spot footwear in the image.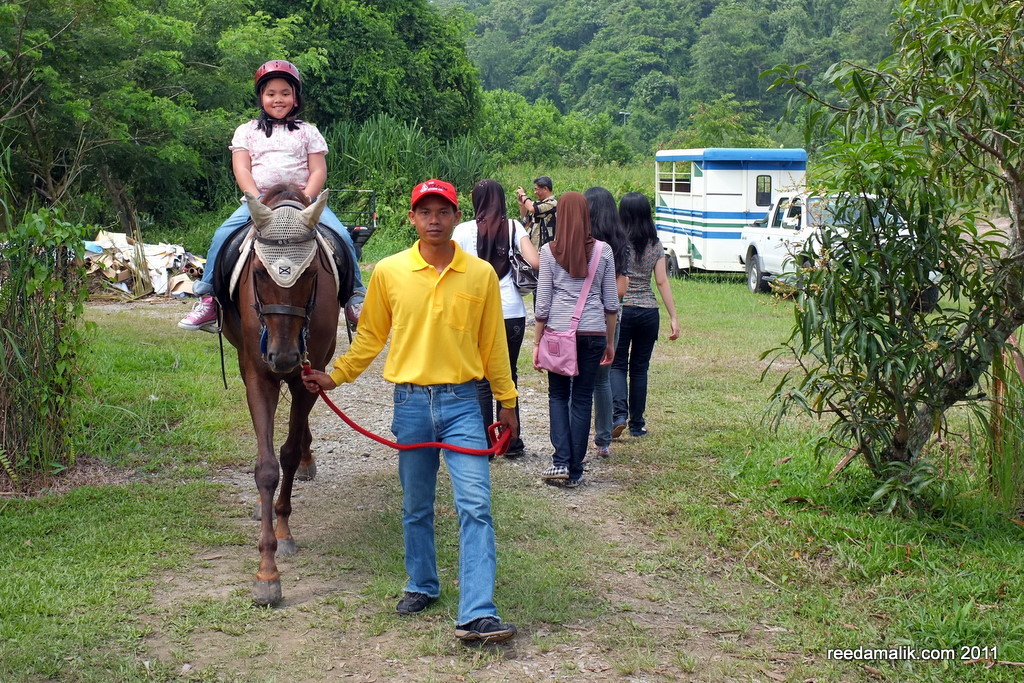
footwear found at box(503, 448, 525, 460).
